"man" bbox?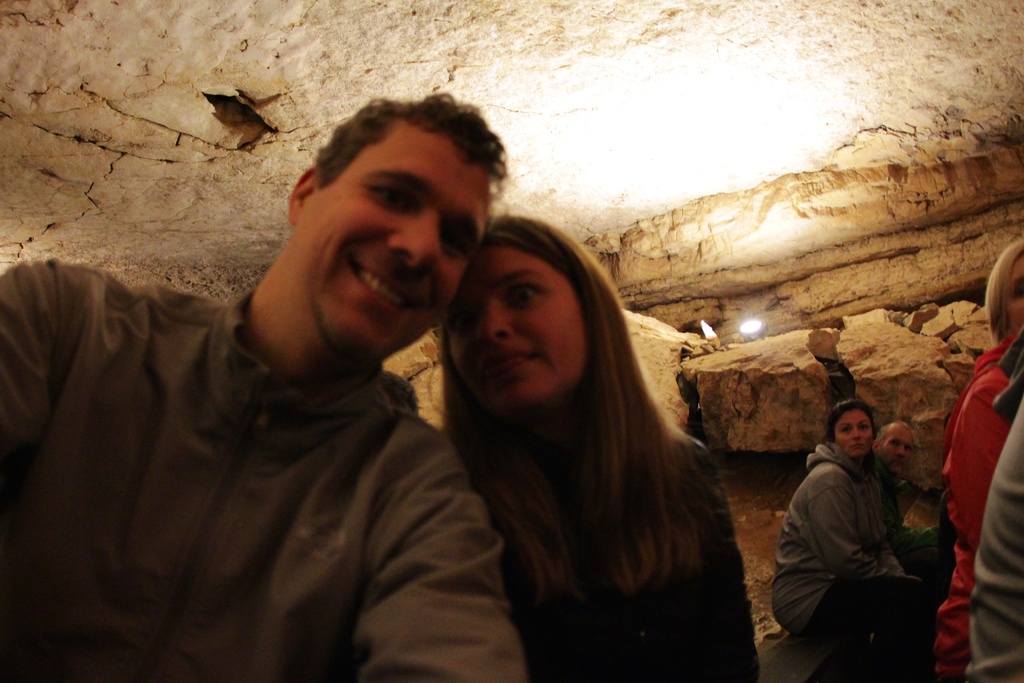
876 422 952 580
